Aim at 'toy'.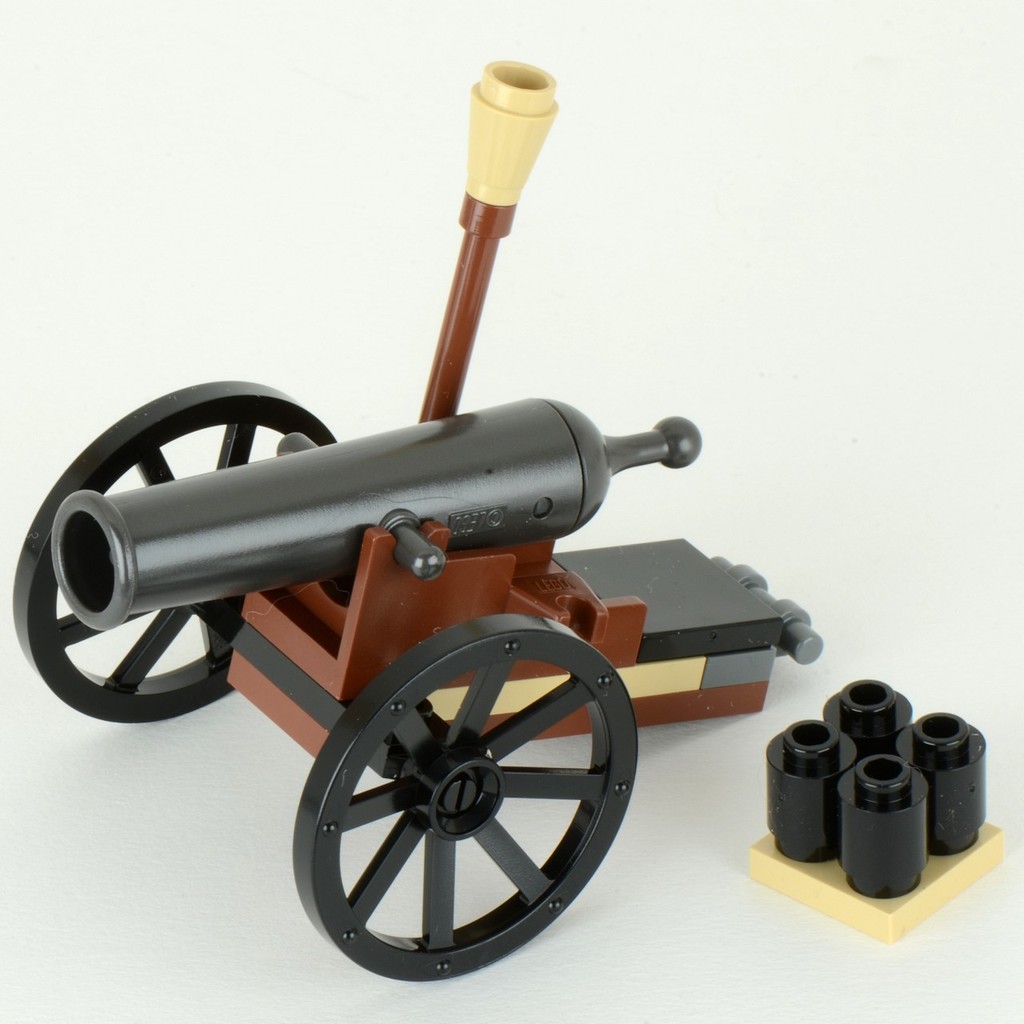
Aimed at bbox(771, 706, 849, 854).
